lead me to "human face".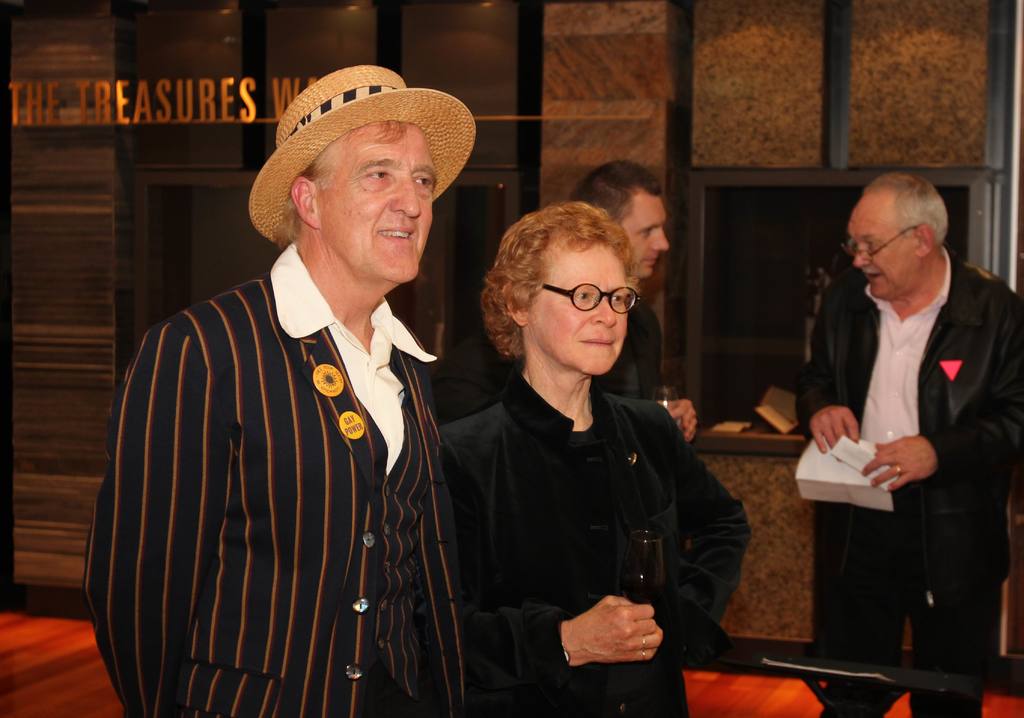
Lead to {"left": 319, "top": 125, "right": 435, "bottom": 279}.
